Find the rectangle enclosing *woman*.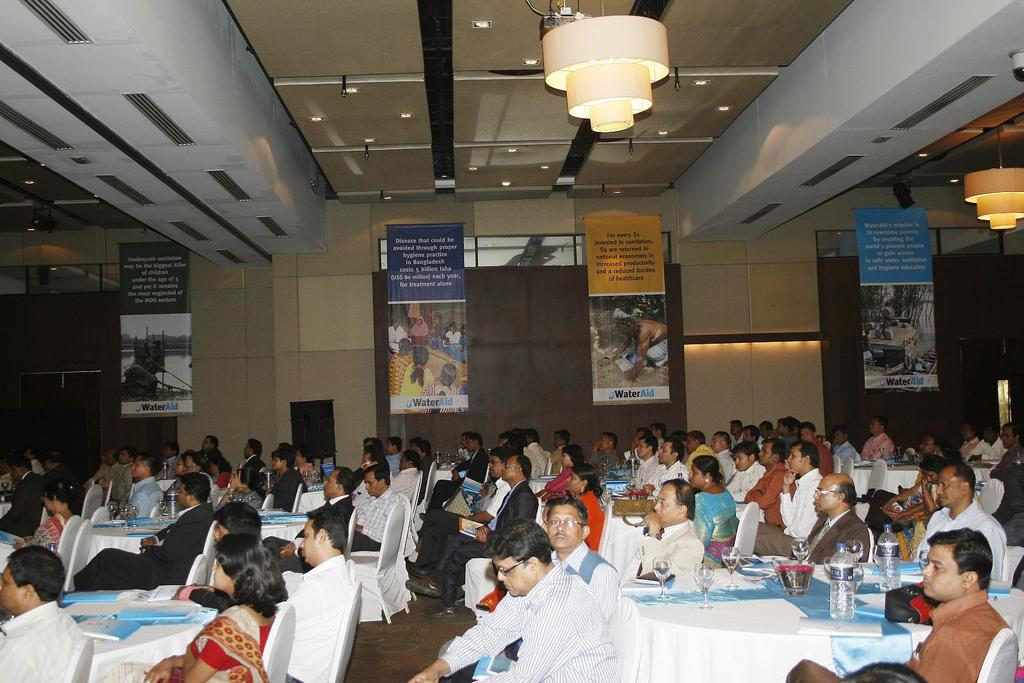
10,472,84,557.
